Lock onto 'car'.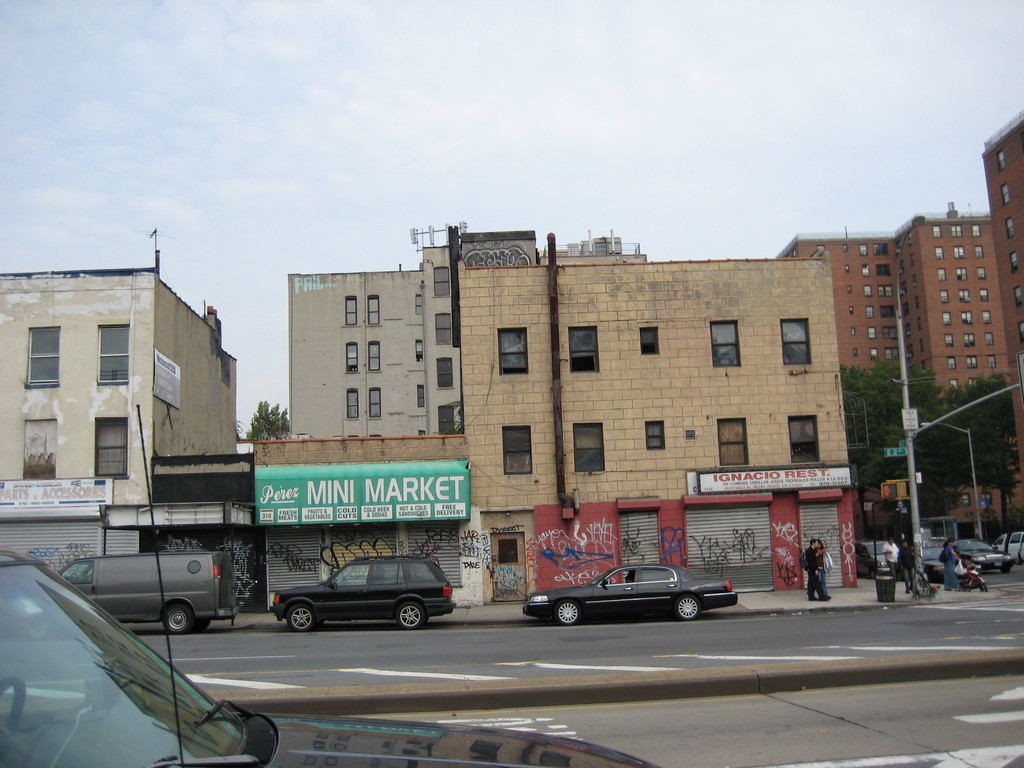
Locked: box=[516, 564, 735, 633].
